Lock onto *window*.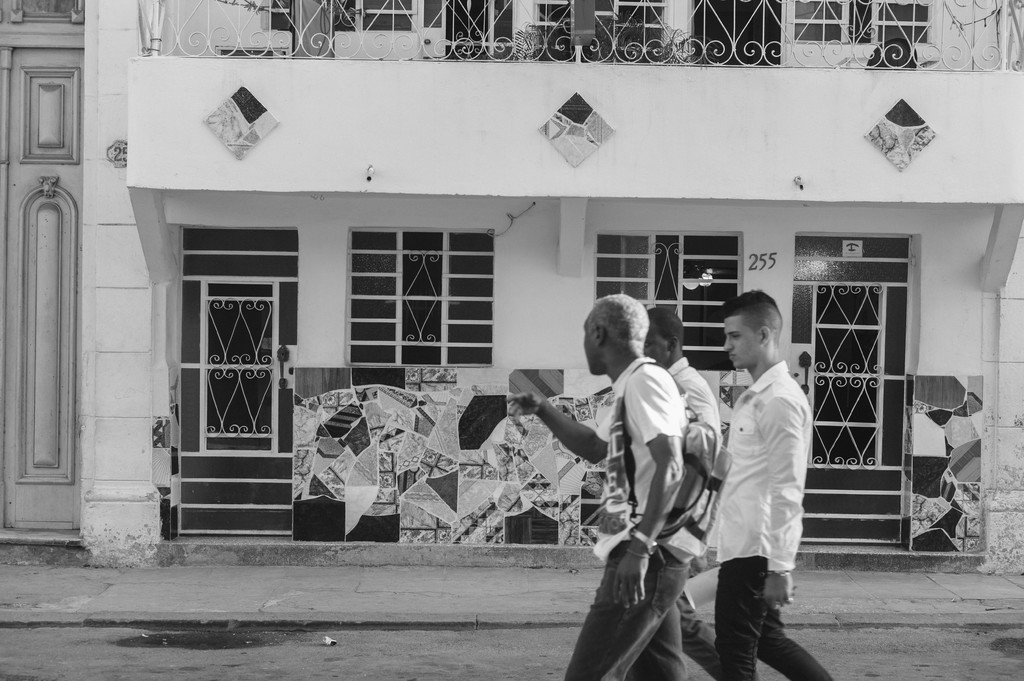
Locked: rect(813, 286, 886, 466).
